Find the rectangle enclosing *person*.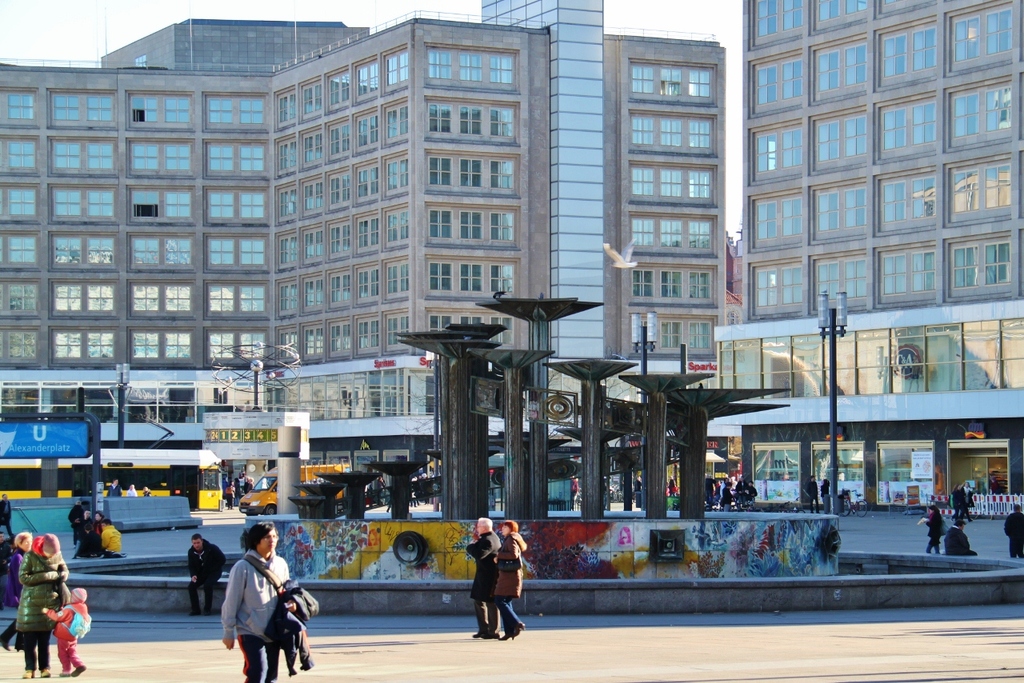
l=64, t=494, r=86, b=543.
